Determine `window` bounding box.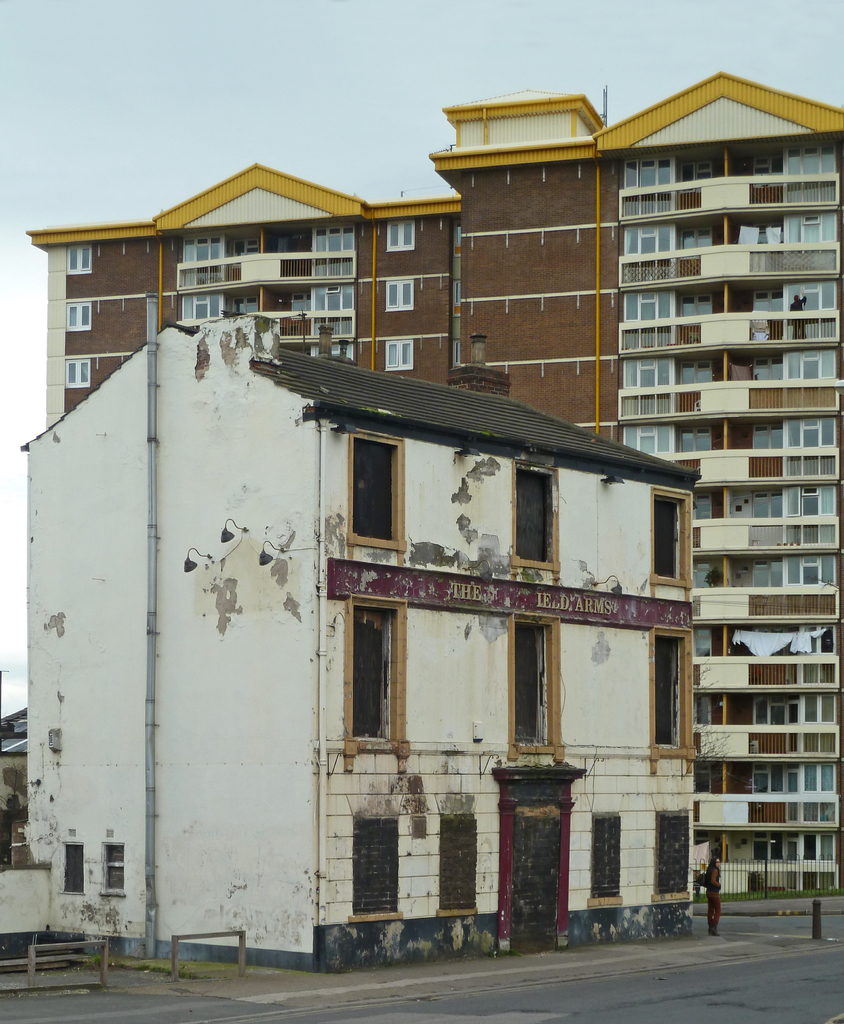
Determined: x1=516 y1=457 x2=558 y2=571.
